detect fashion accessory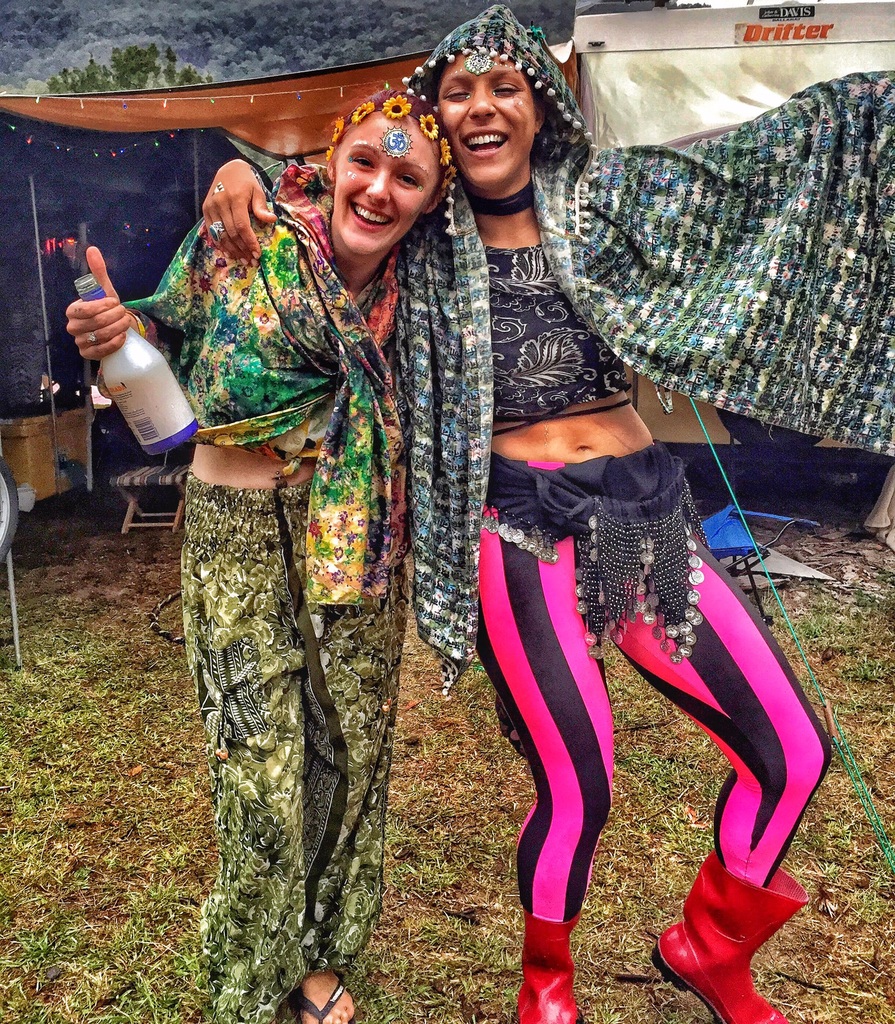
485:438:712:671
